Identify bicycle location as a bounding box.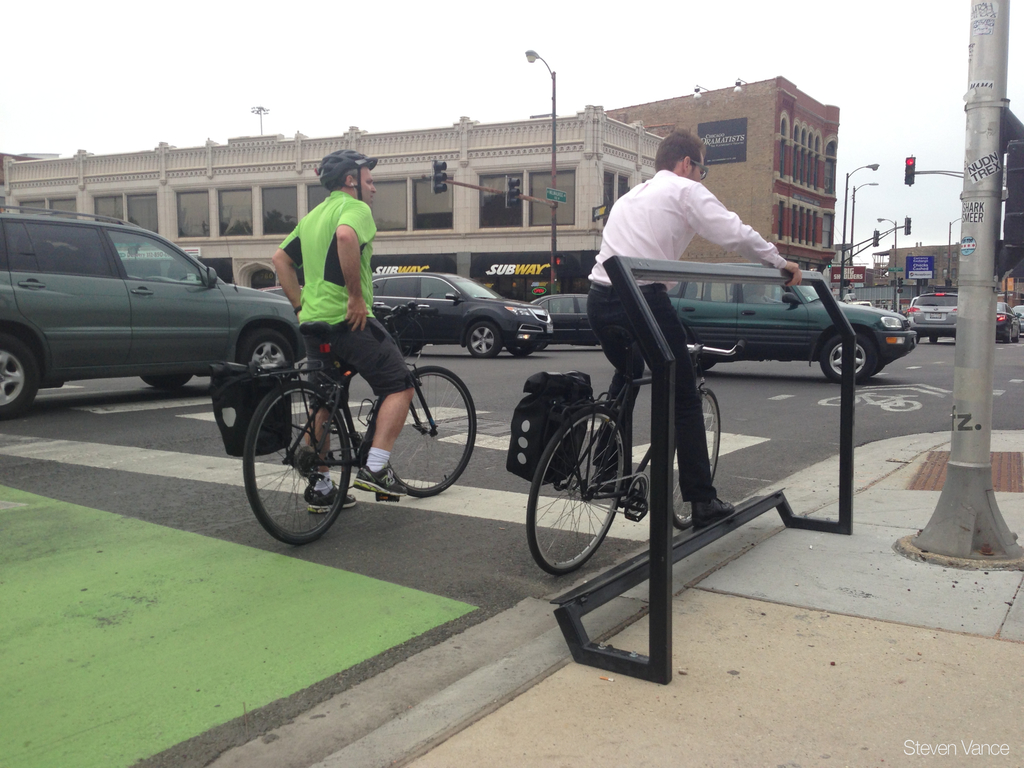
Rect(529, 333, 749, 576).
